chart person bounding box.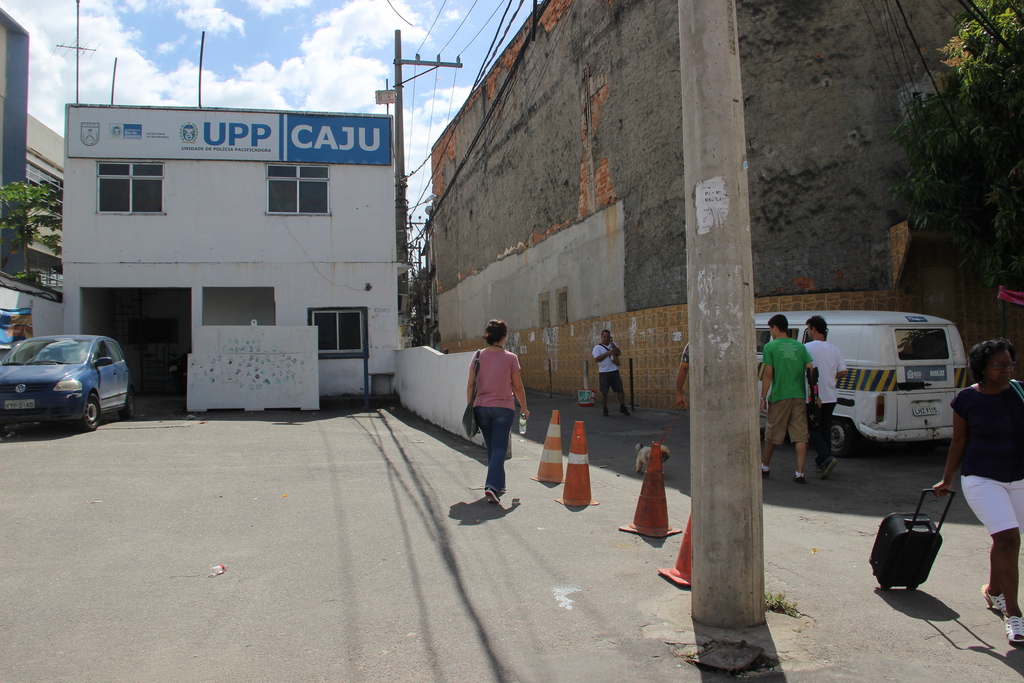
Charted: [x1=932, y1=338, x2=1023, y2=646].
